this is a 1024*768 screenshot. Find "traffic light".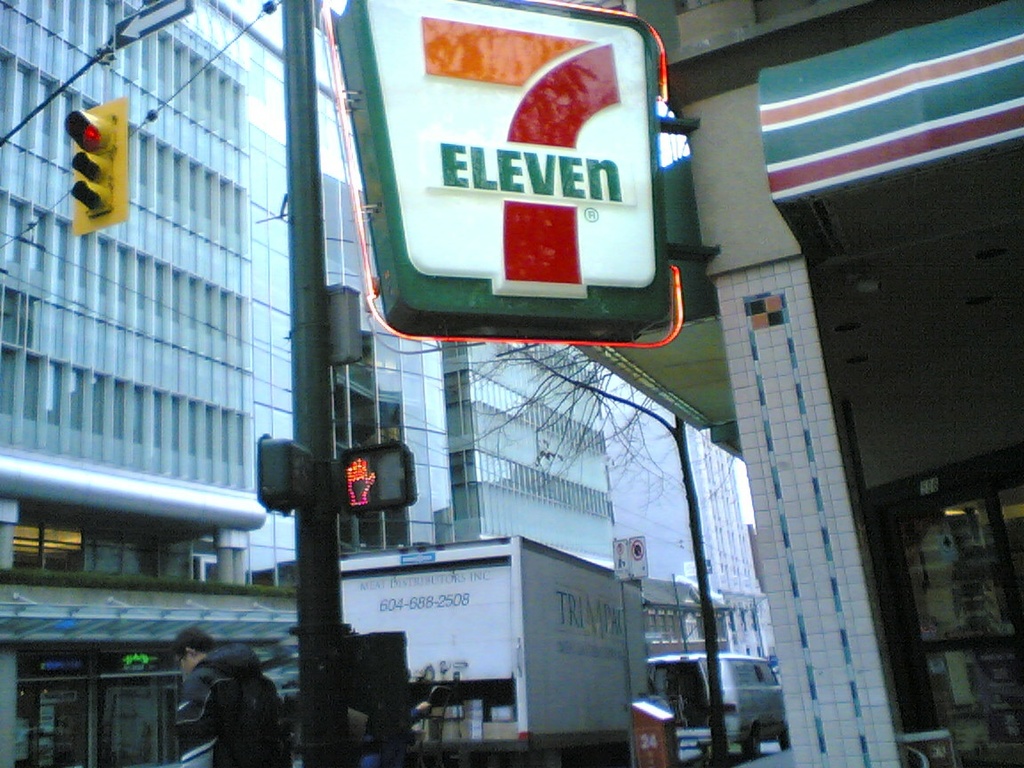
Bounding box: pyautogui.locateOnScreen(62, 97, 126, 235).
